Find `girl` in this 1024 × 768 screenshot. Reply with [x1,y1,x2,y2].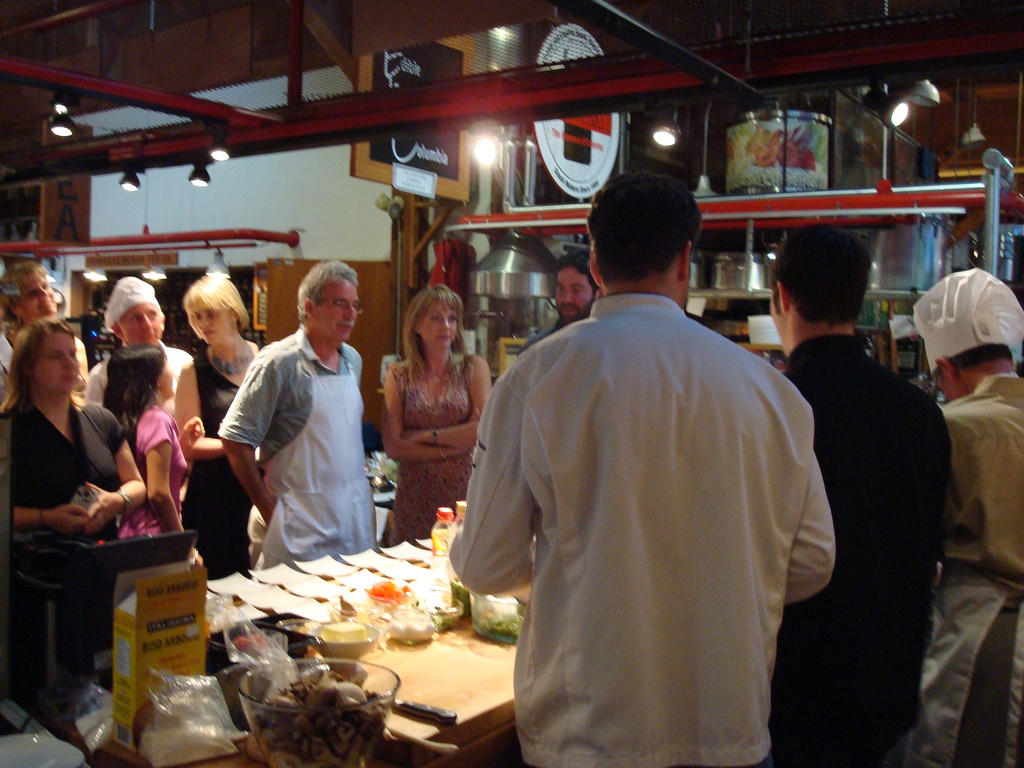
[383,282,497,545].
